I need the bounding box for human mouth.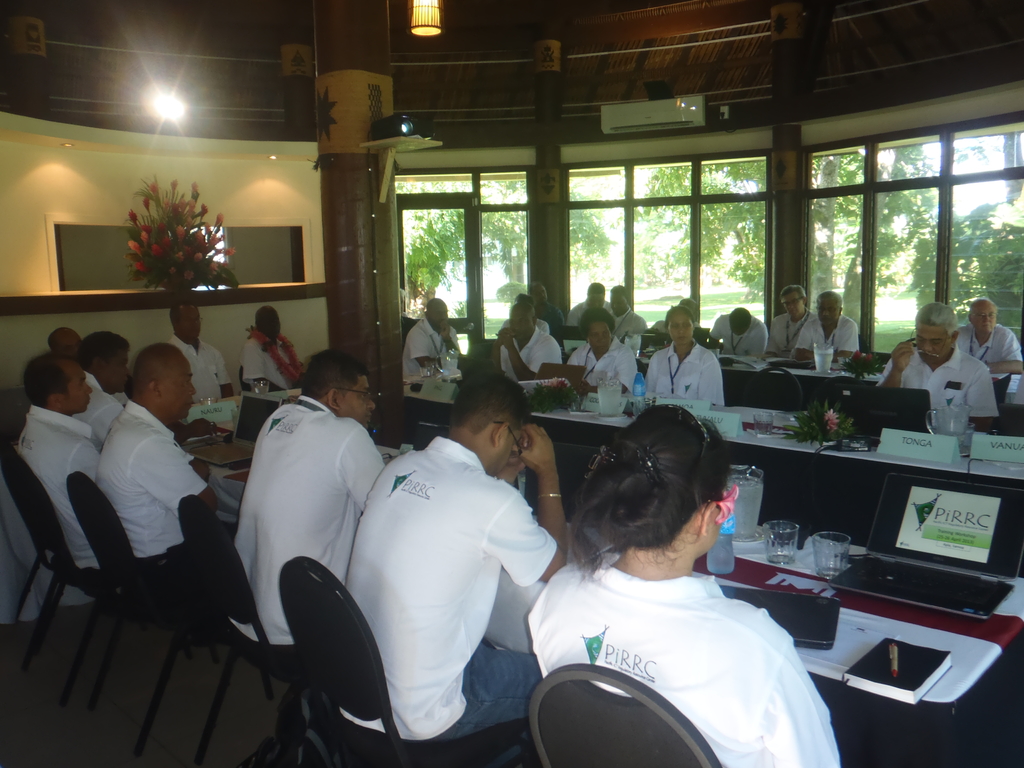
Here it is: l=677, t=336, r=685, b=341.
